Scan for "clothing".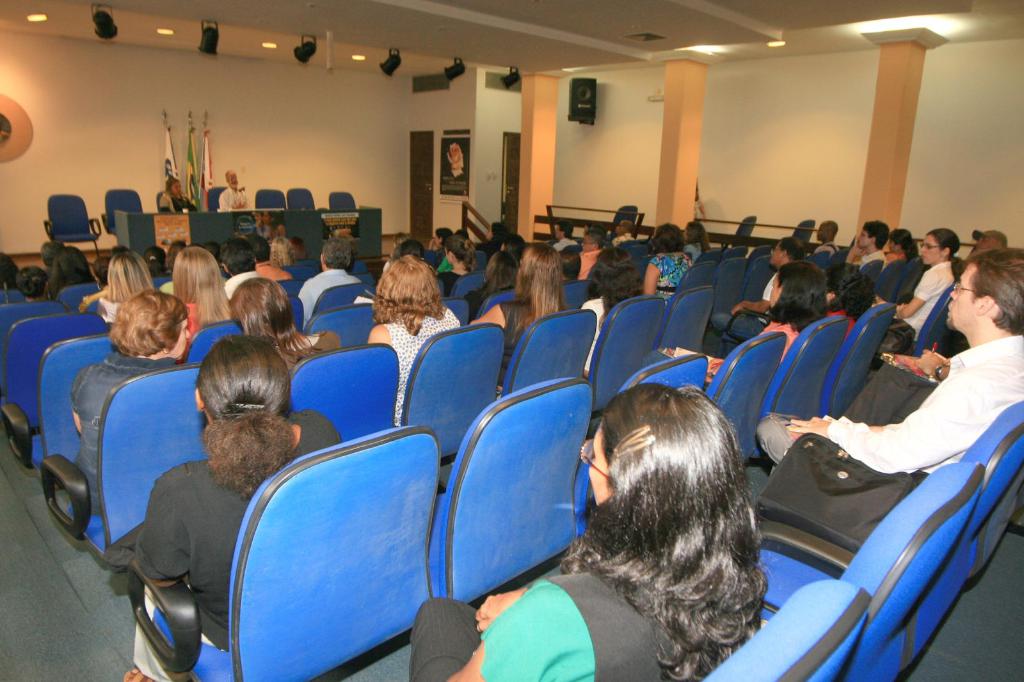
Scan result: 413,569,684,681.
